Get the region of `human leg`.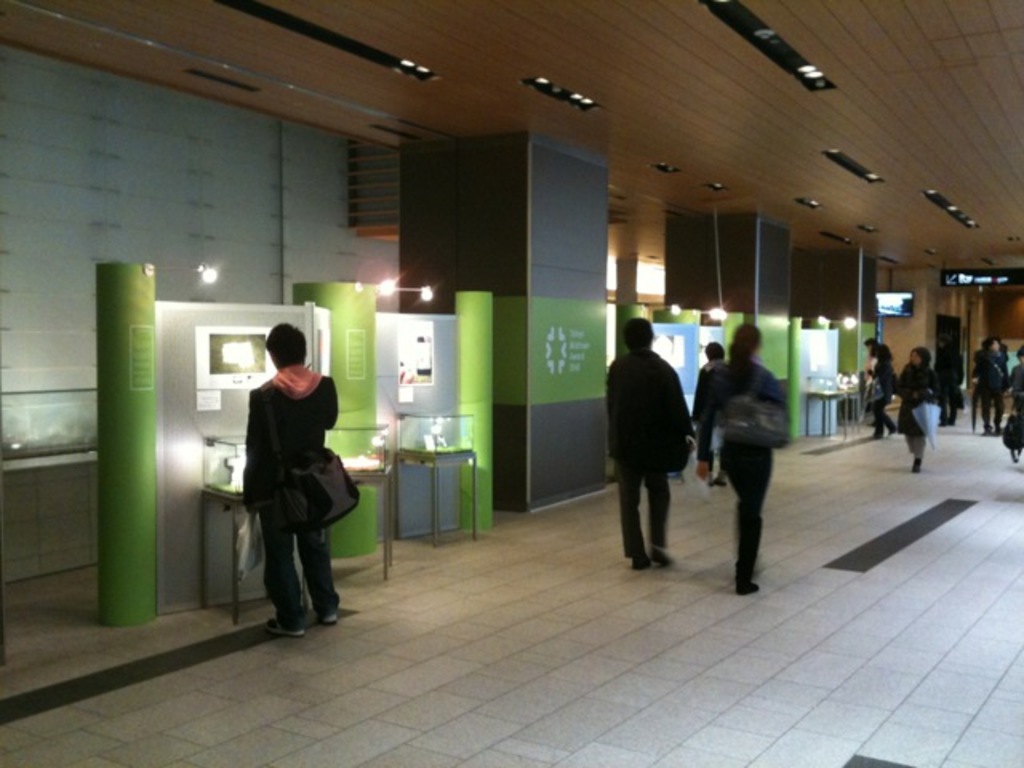
616,458,640,566.
